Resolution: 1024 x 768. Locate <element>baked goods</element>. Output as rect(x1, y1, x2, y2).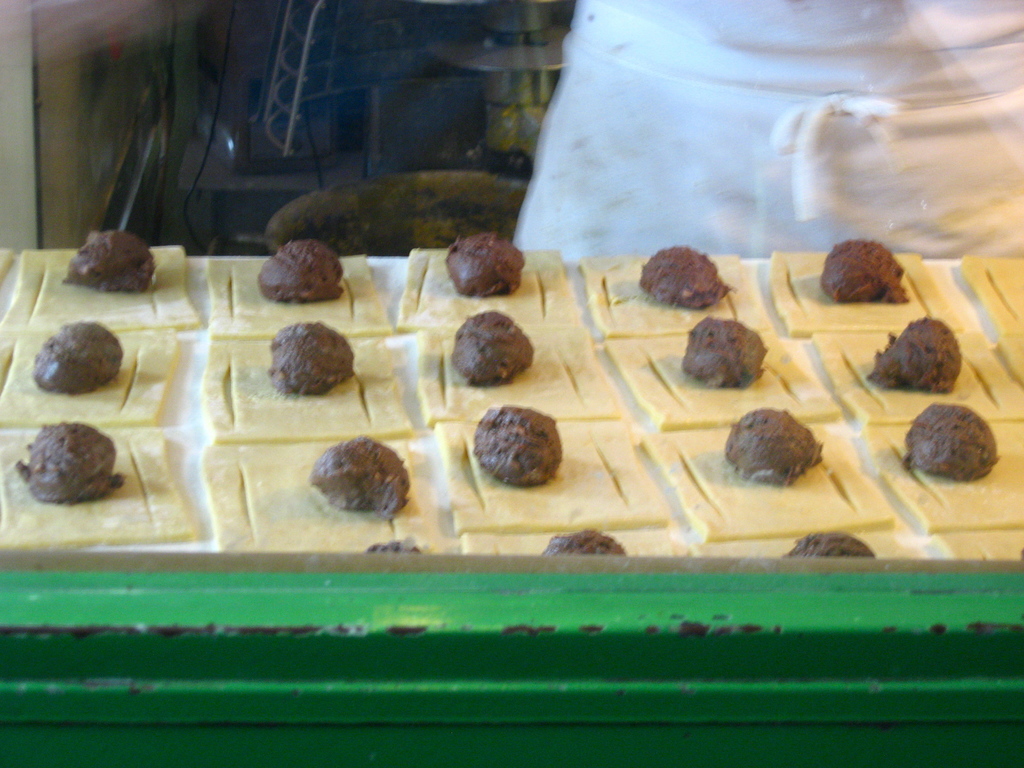
rect(637, 406, 895, 541).
